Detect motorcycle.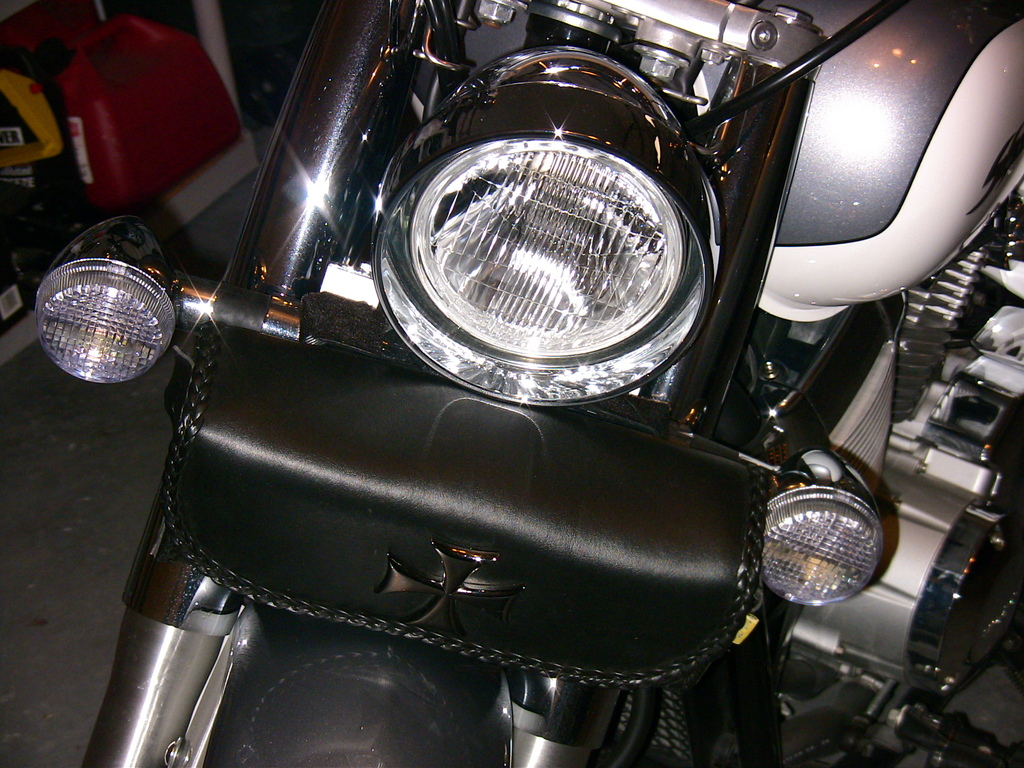
Detected at 34/0/1023/767.
